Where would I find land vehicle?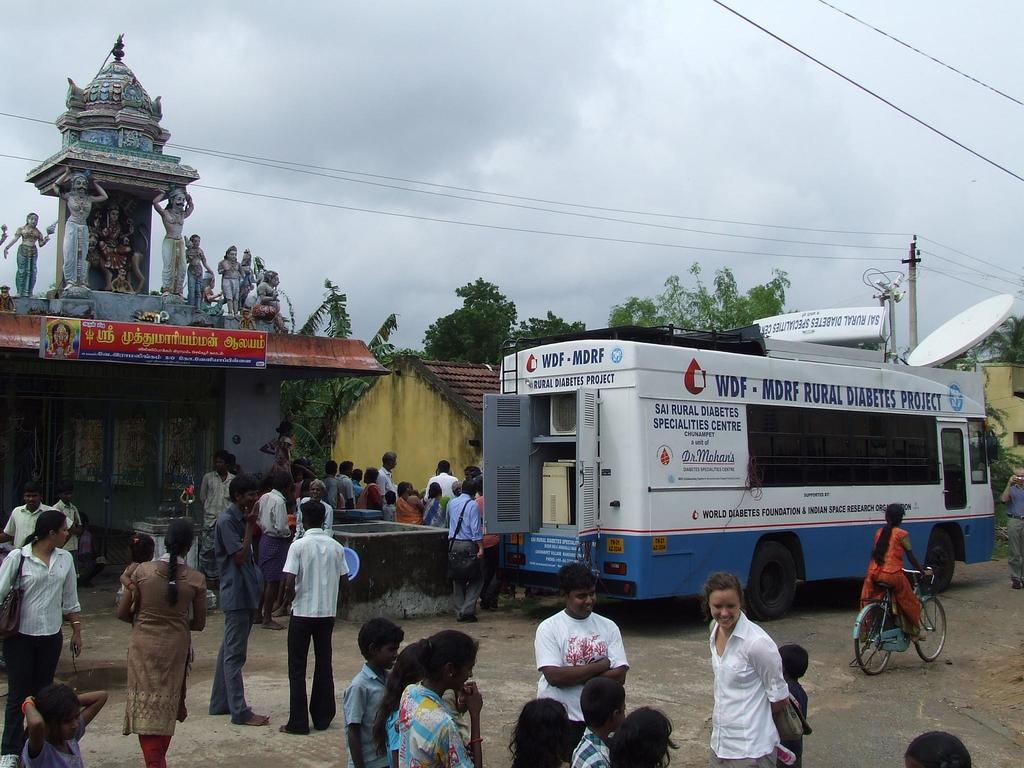
At [484, 325, 996, 620].
